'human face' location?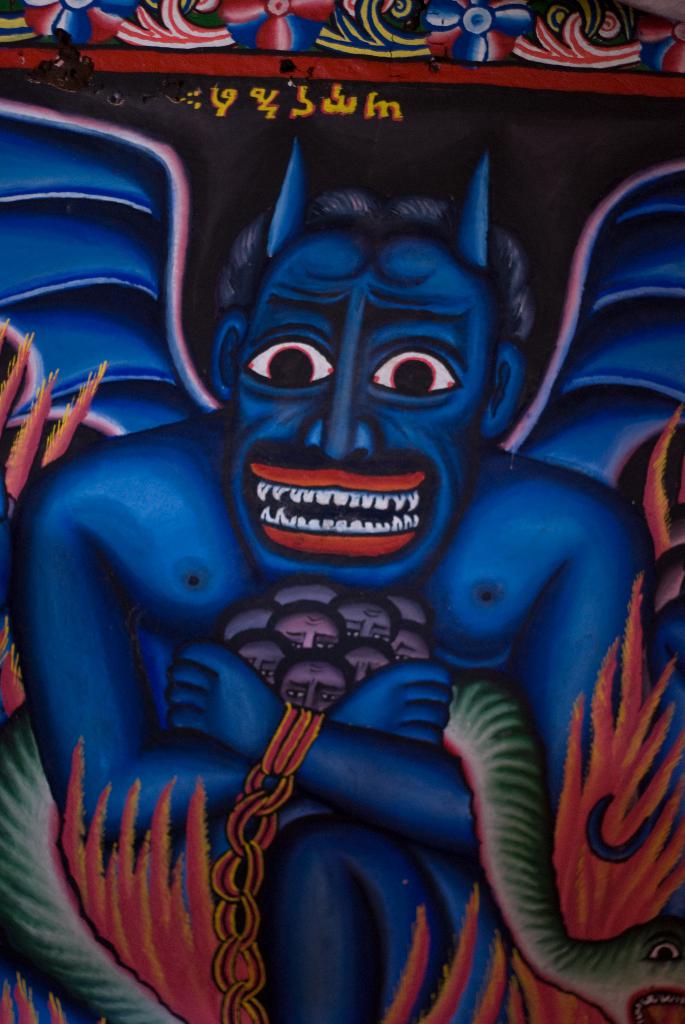
<bbox>283, 668, 334, 706</bbox>
